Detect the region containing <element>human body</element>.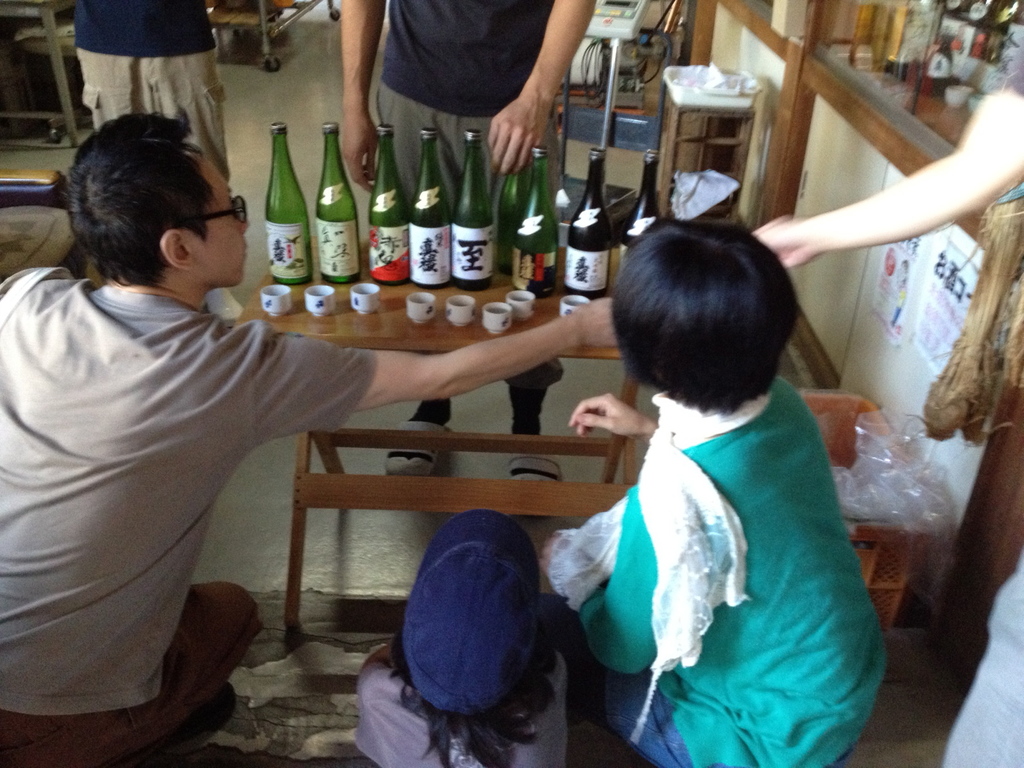
Rect(532, 207, 894, 767).
